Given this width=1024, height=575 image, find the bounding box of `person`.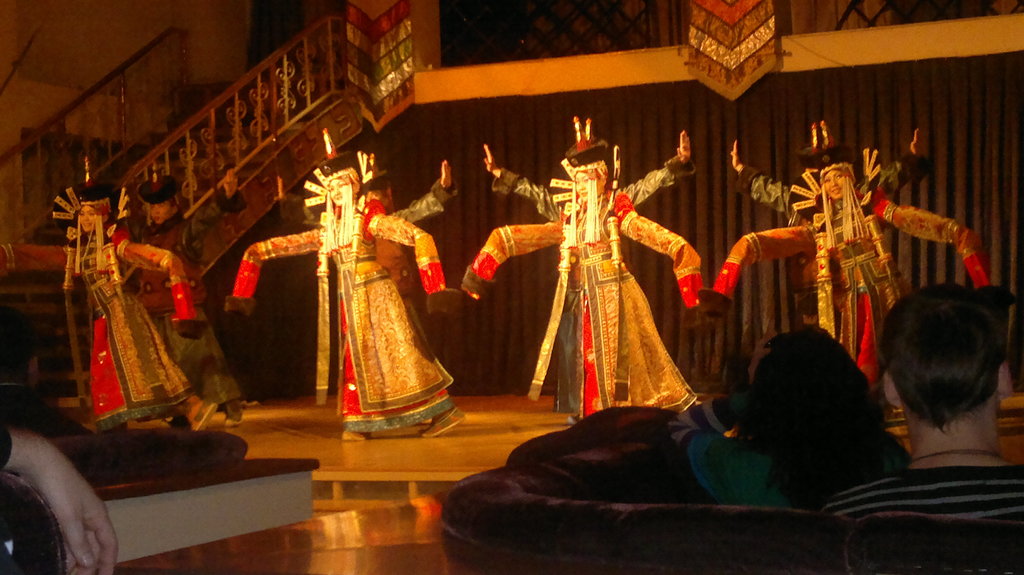
727, 126, 933, 292.
